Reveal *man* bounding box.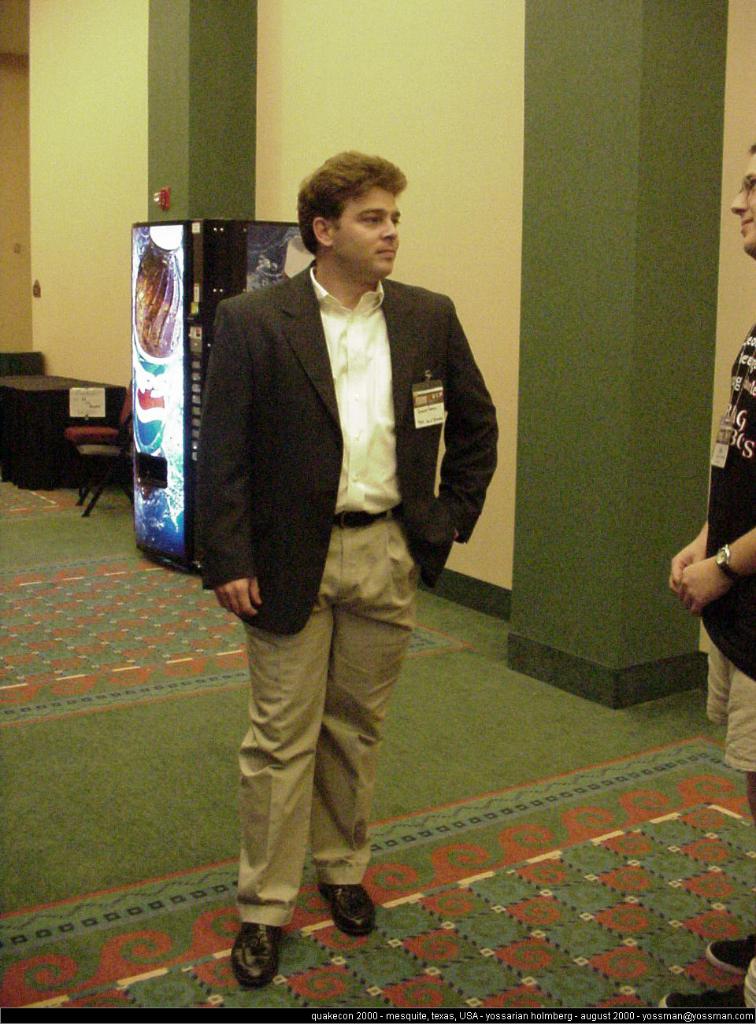
Revealed: <box>668,142,755,1011</box>.
